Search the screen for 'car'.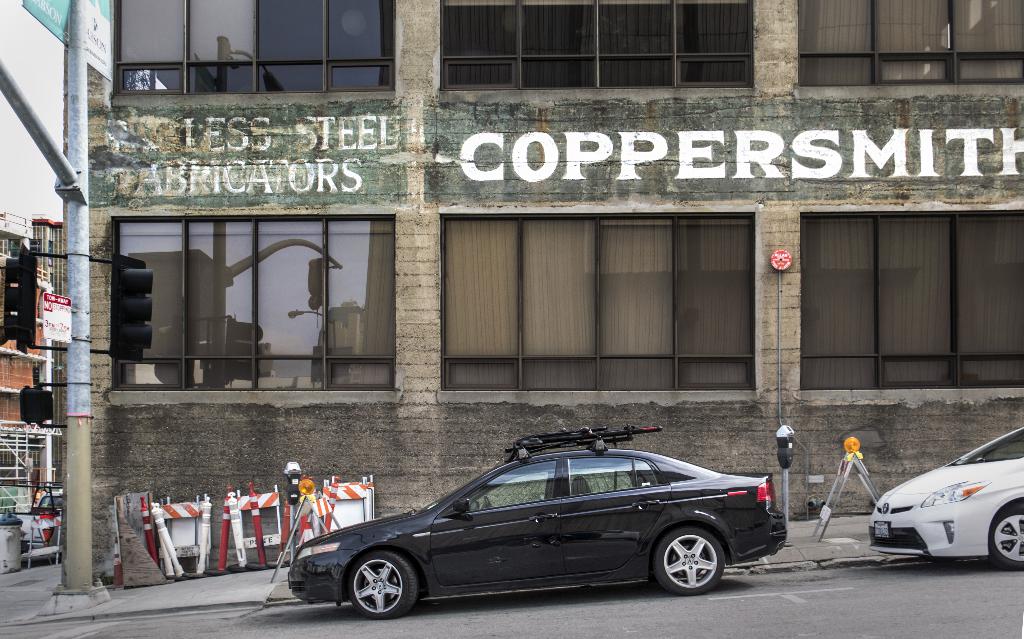
Found at l=288, t=440, r=783, b=621.
